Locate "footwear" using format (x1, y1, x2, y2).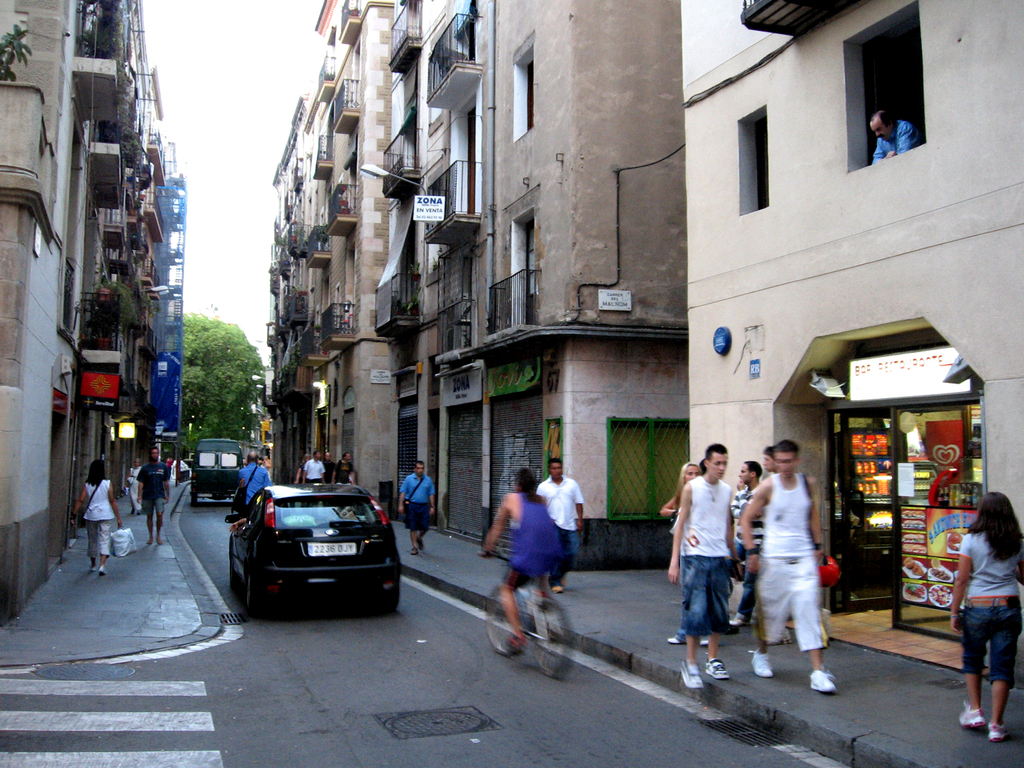
(681, 659, 707, 691).
